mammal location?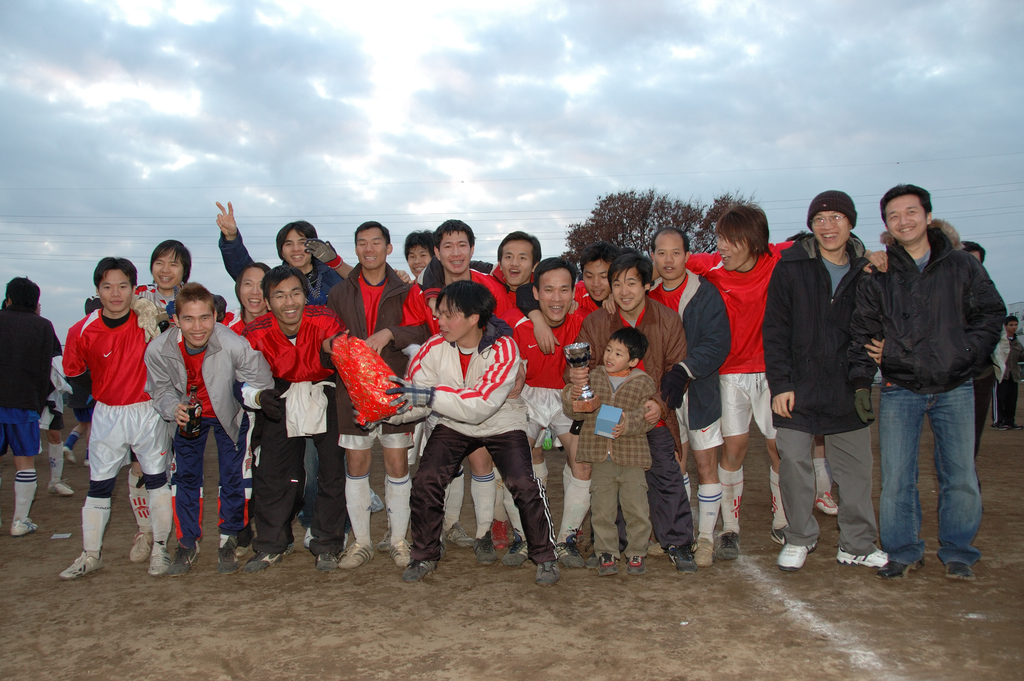
(x1=413, y1=215, x2=525, y2=564)
